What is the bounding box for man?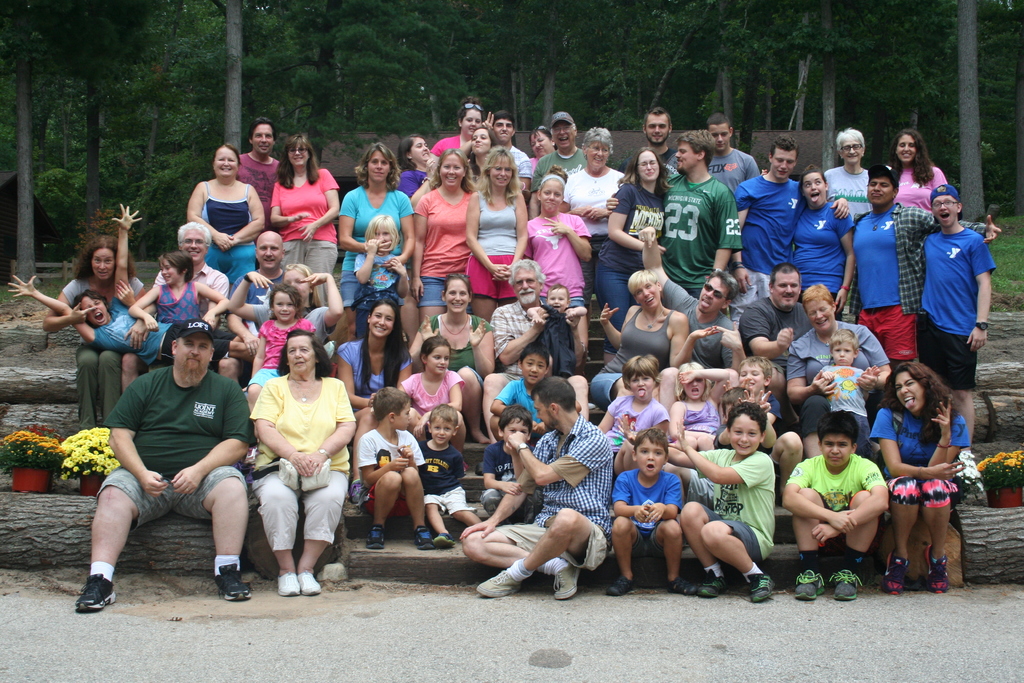
bbox=[706, 113, 762, 193].
